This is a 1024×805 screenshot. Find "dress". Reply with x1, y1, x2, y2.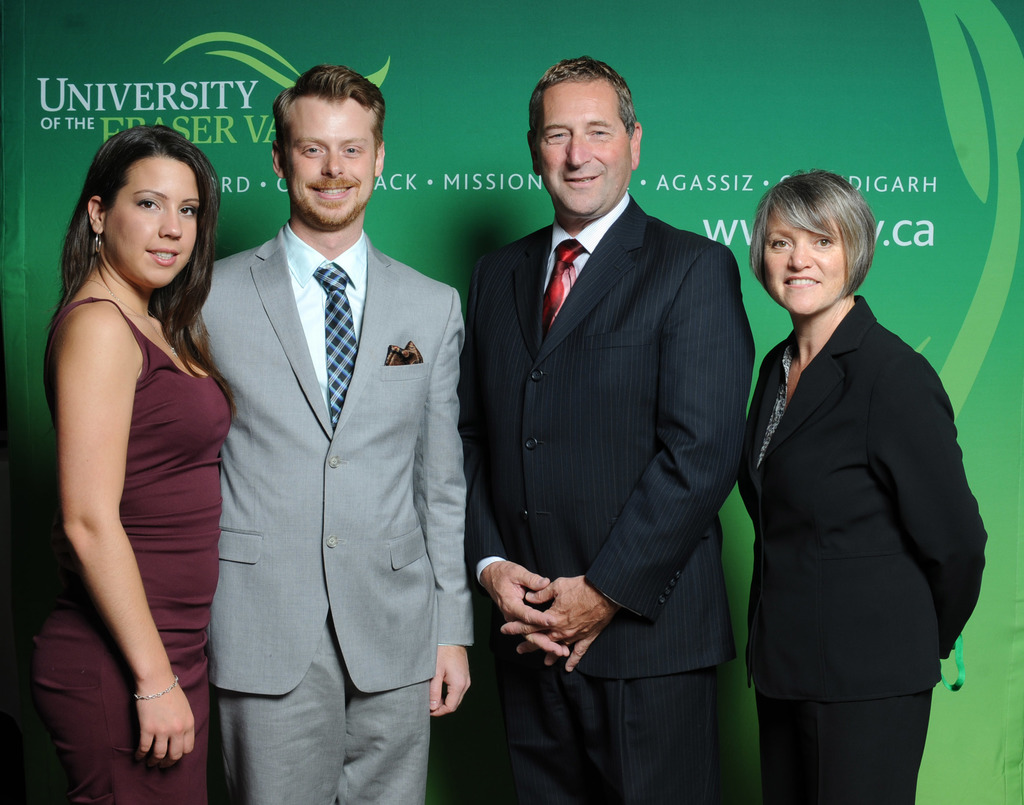
33, 296, 260, 804.
